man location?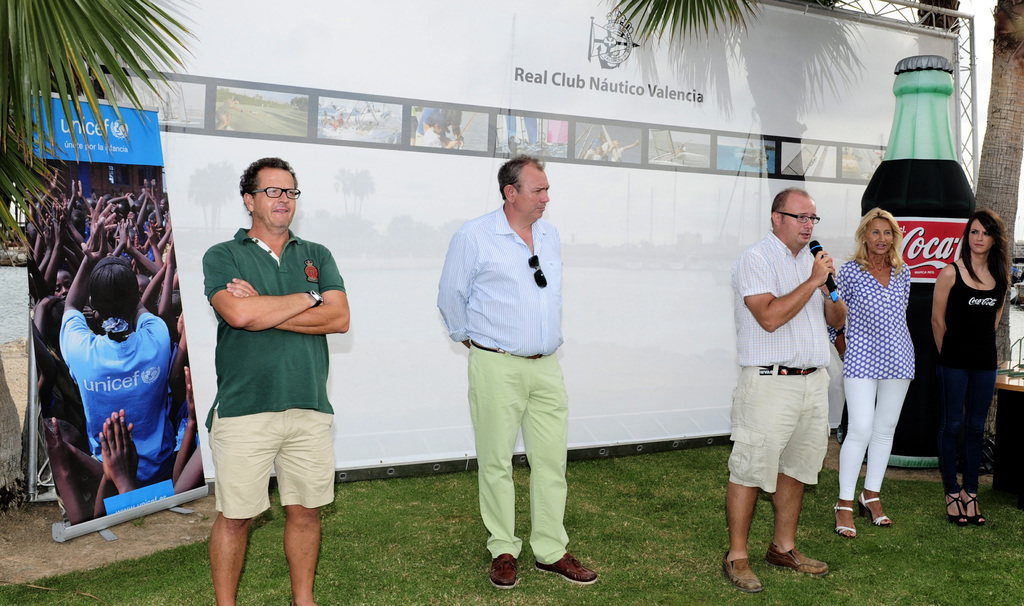
x1=435 y1=154 x2=598 y2=589
